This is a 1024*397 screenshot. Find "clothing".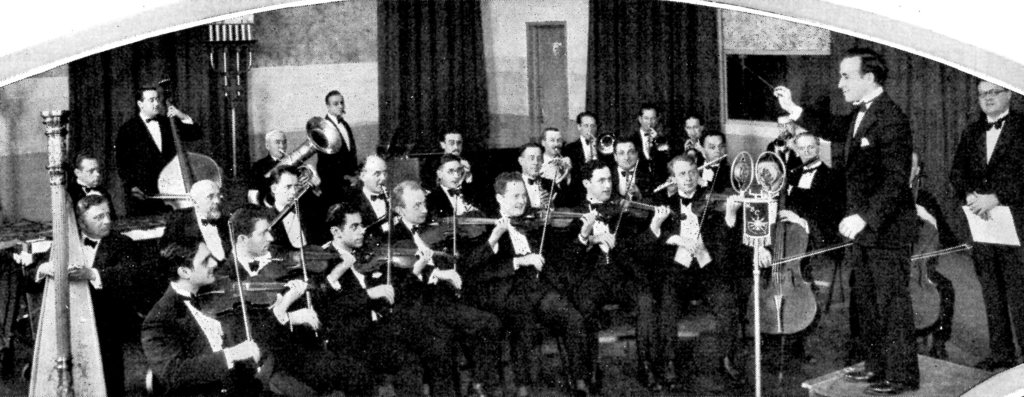
Bounding box: bbox=(792, 163, 834, 248).
